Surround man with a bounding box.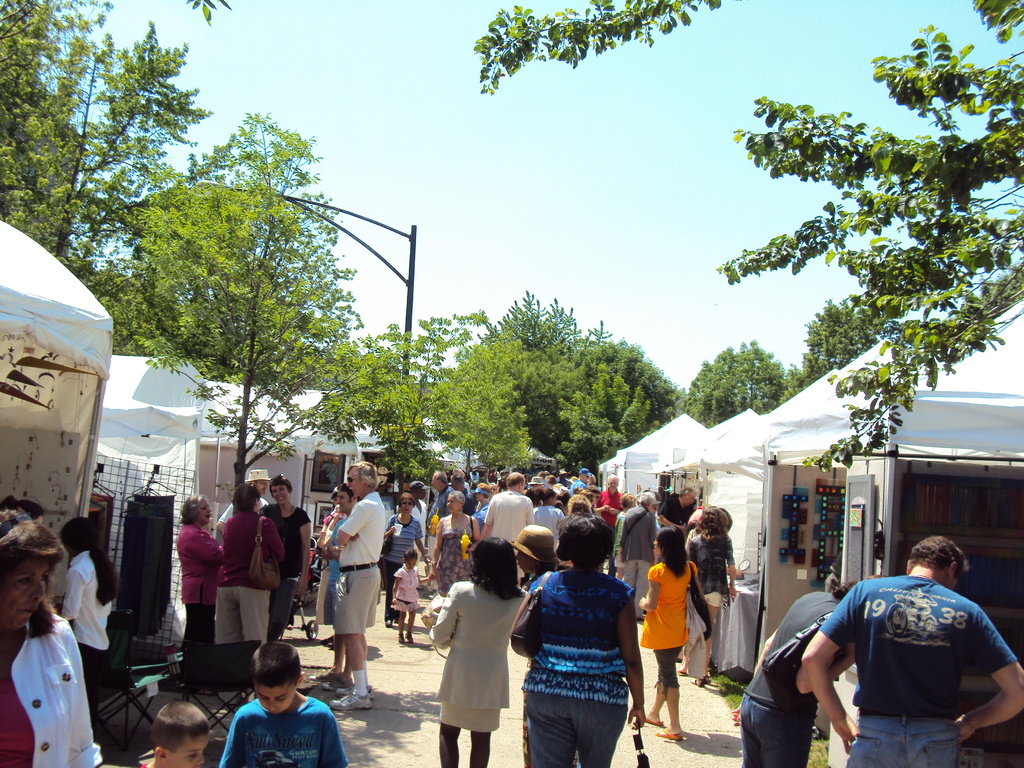
[x1=308, y1=483, x2=361, y2=691].
